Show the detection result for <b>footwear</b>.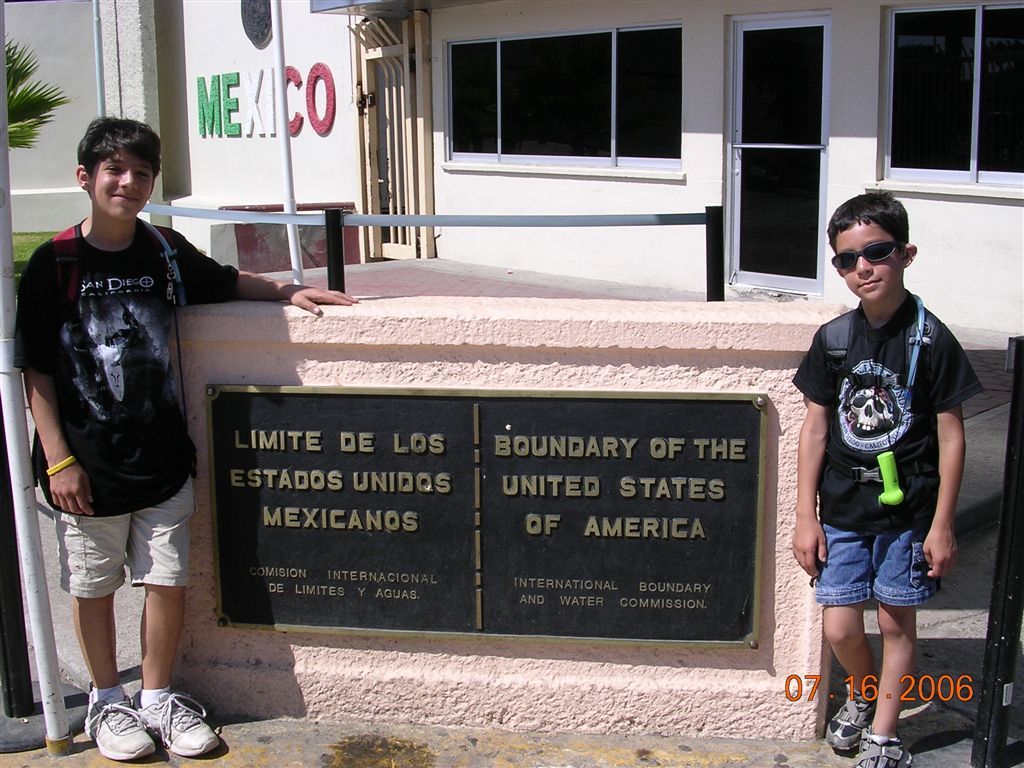
left=851, top=726, right=913, bottom=767.
